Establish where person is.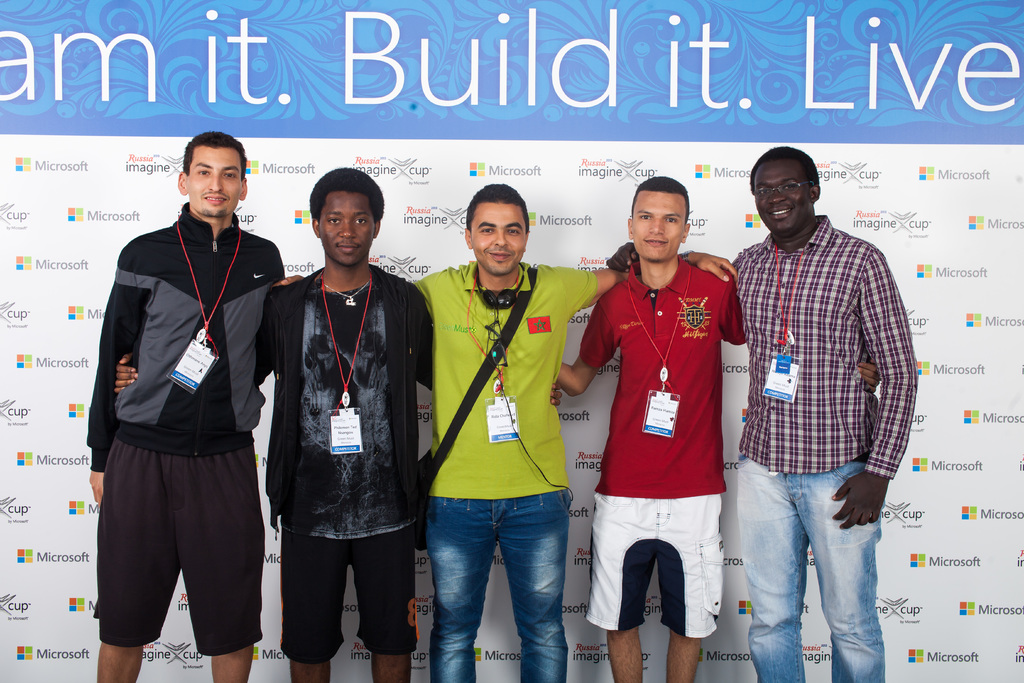
Established at (278, 180, 739, 682).
